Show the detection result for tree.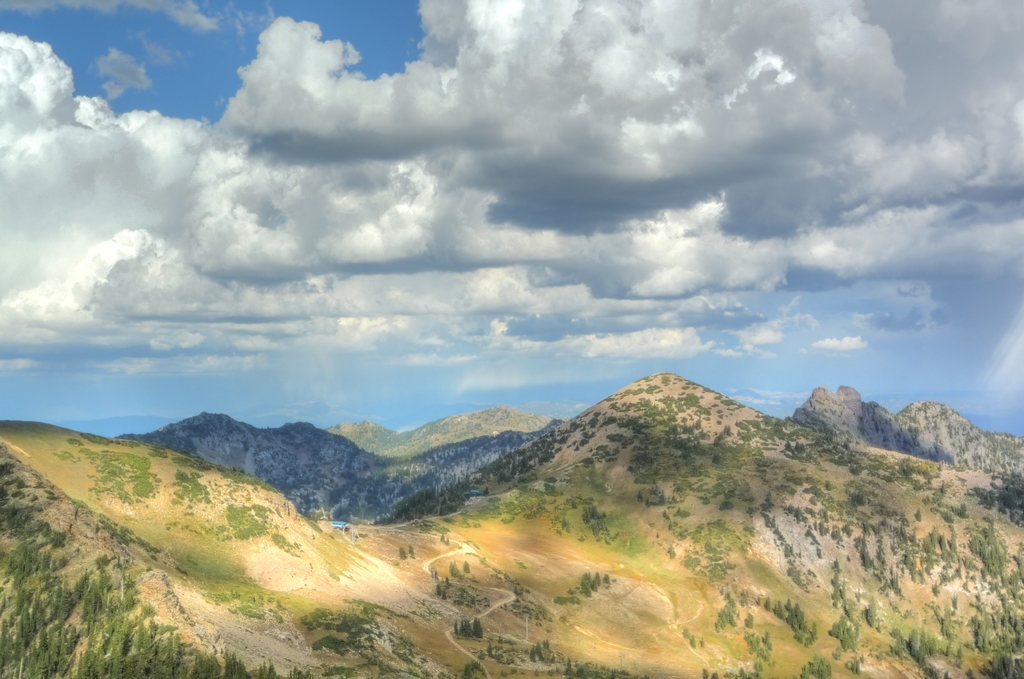
Rect(447, 558, 465, 579).
